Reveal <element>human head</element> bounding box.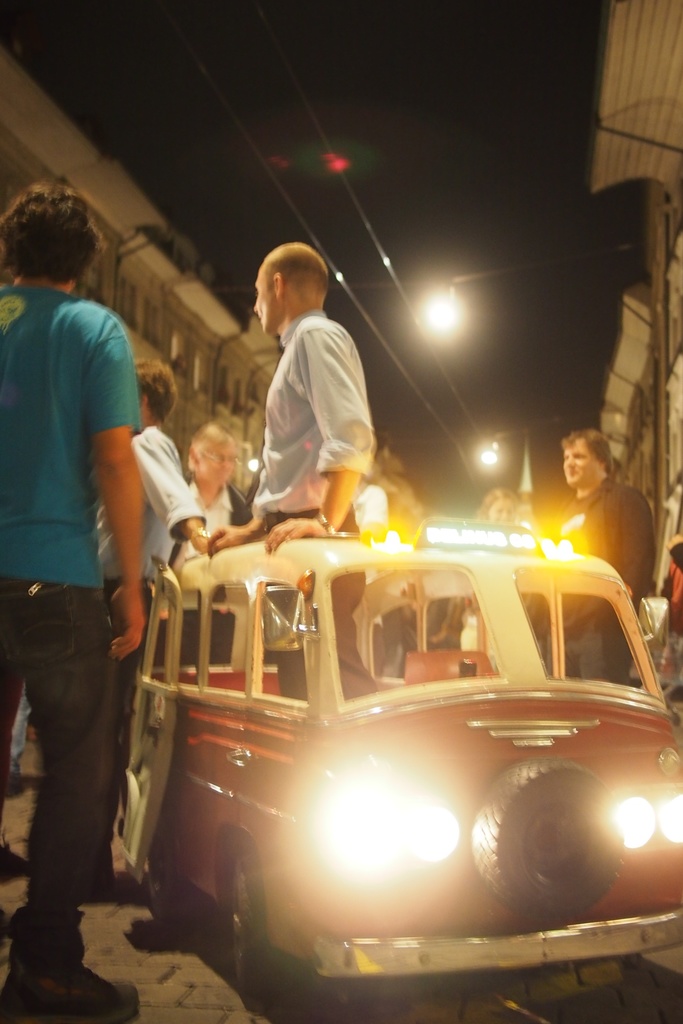
Revealed: 561,428,609,490.
